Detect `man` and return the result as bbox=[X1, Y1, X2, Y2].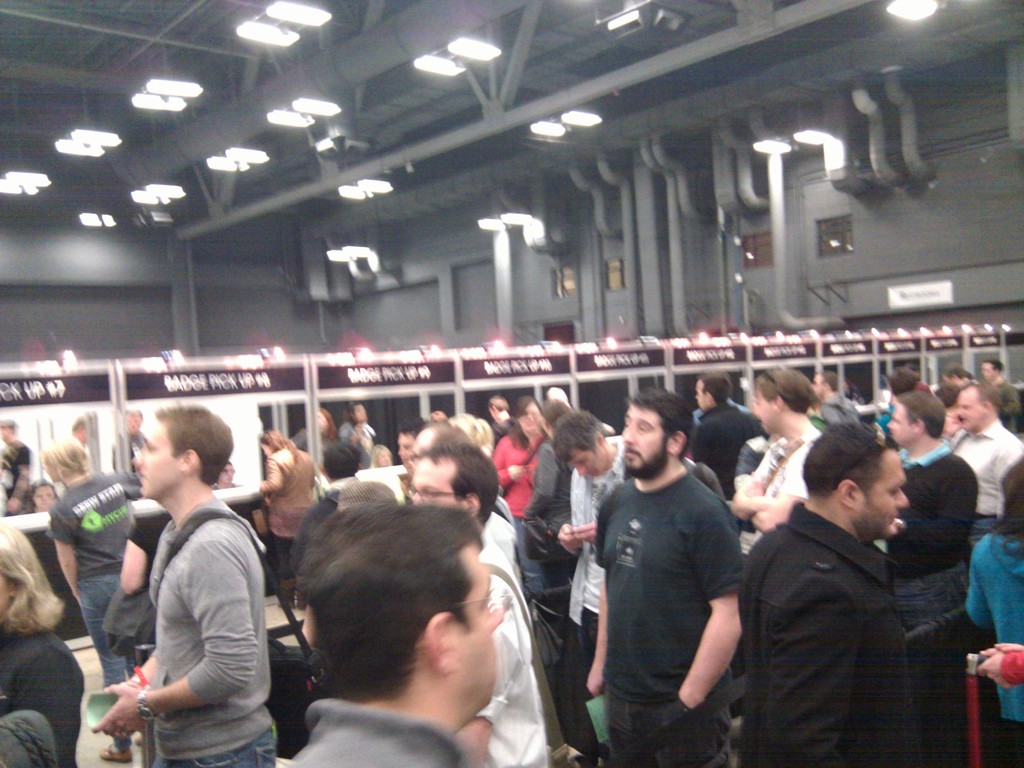
bbox=[554, 410, 632, 767].
